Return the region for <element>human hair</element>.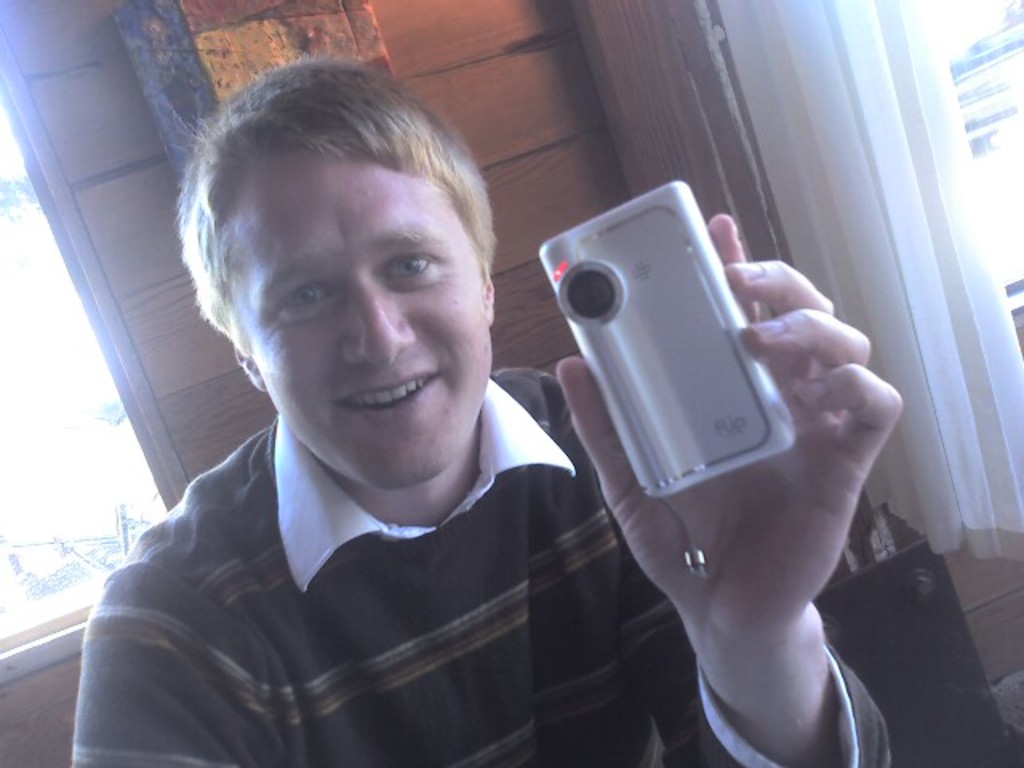
left=176, top=50, right=496, bottom=360.
